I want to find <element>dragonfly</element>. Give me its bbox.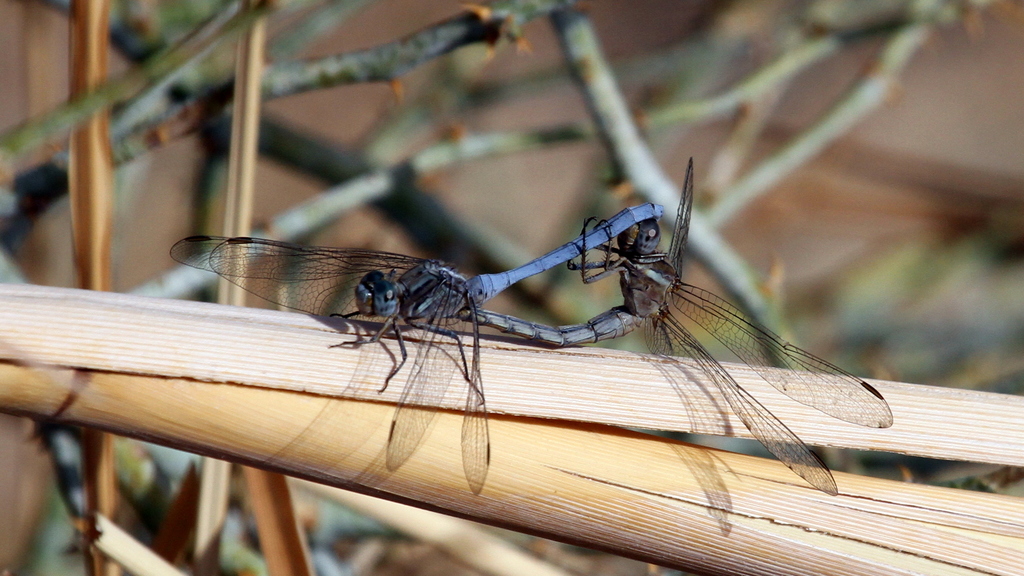
select_region(462, 159, 894, 497).
